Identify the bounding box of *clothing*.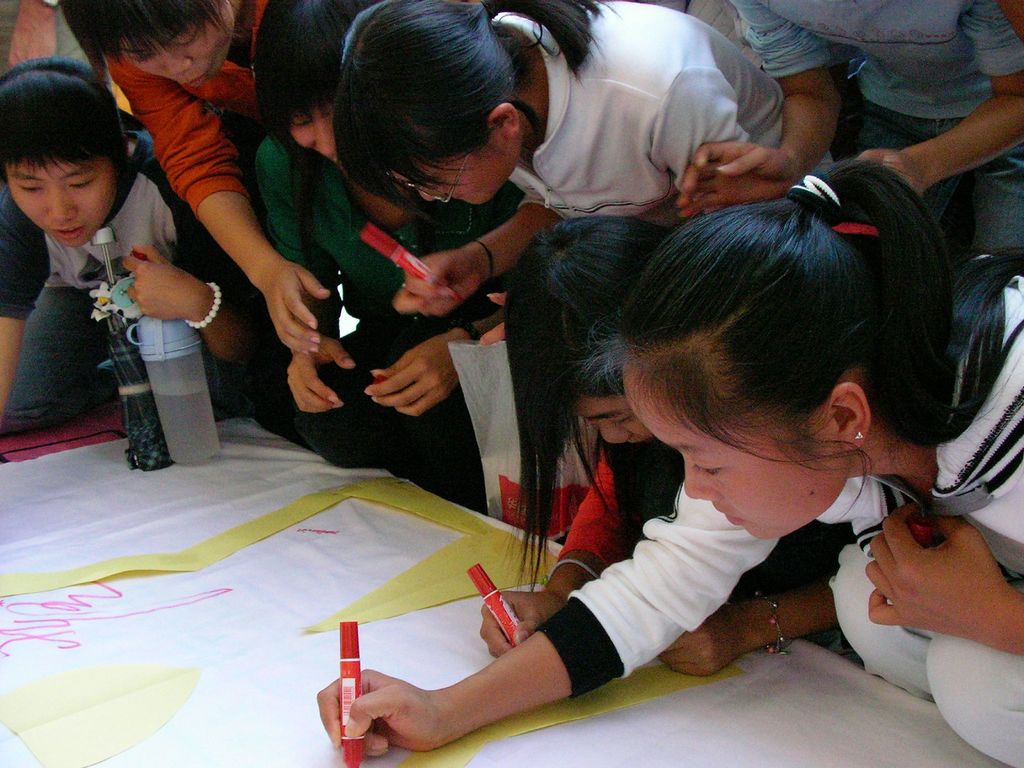
bbox(110, 0, 271, 223).
